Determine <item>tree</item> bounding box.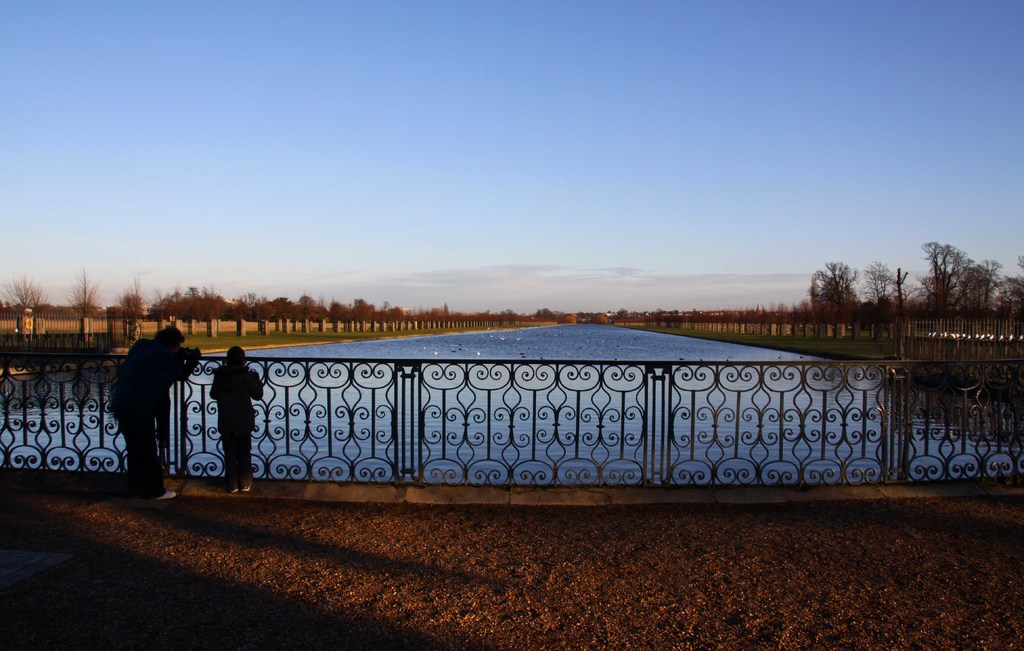
Determined: bbox=[0, 274, 40, 312].
